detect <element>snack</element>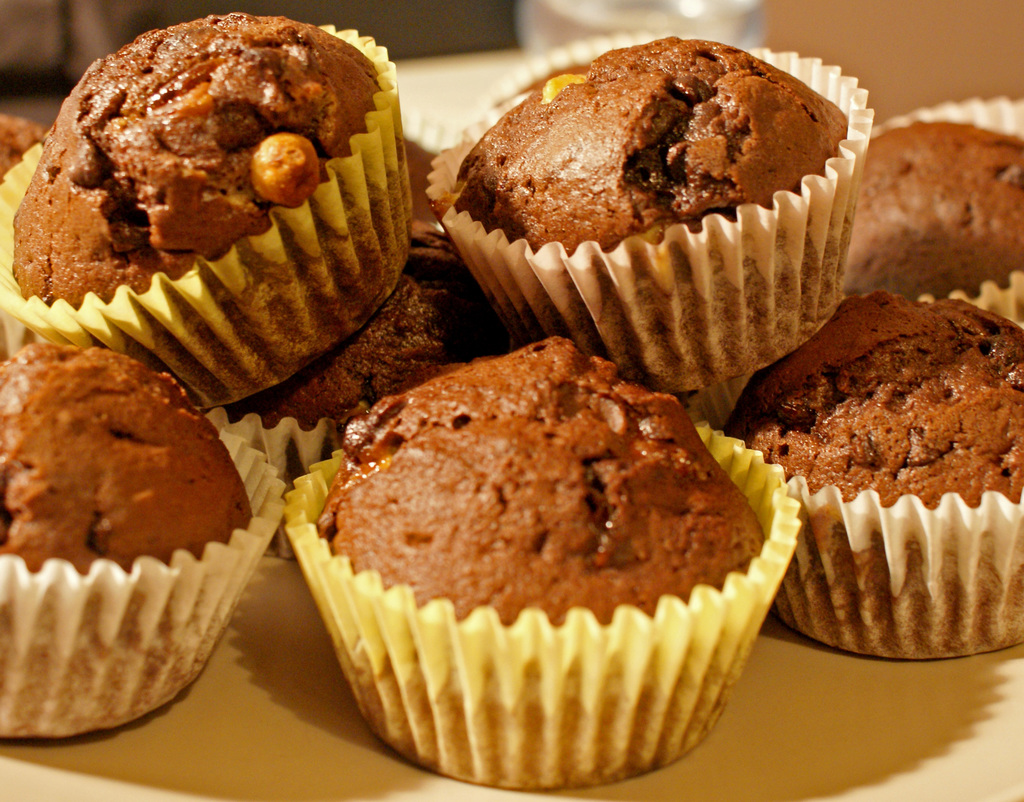
region(266, 220, 538, 440)
